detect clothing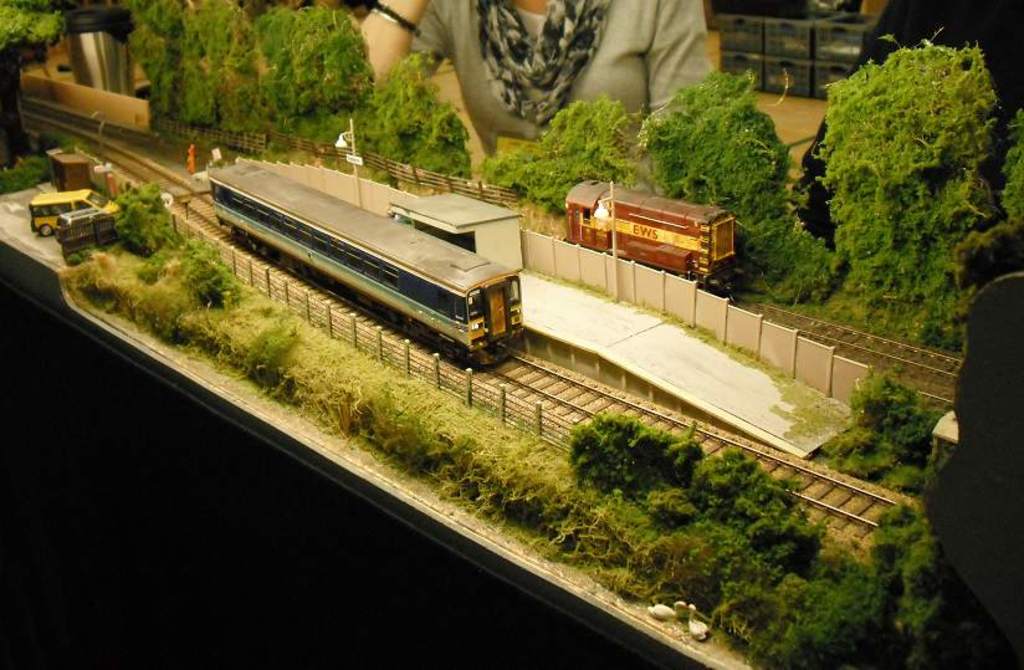
{"x1": 410, "y1": 0, "x2": 708, "y2": 157}
